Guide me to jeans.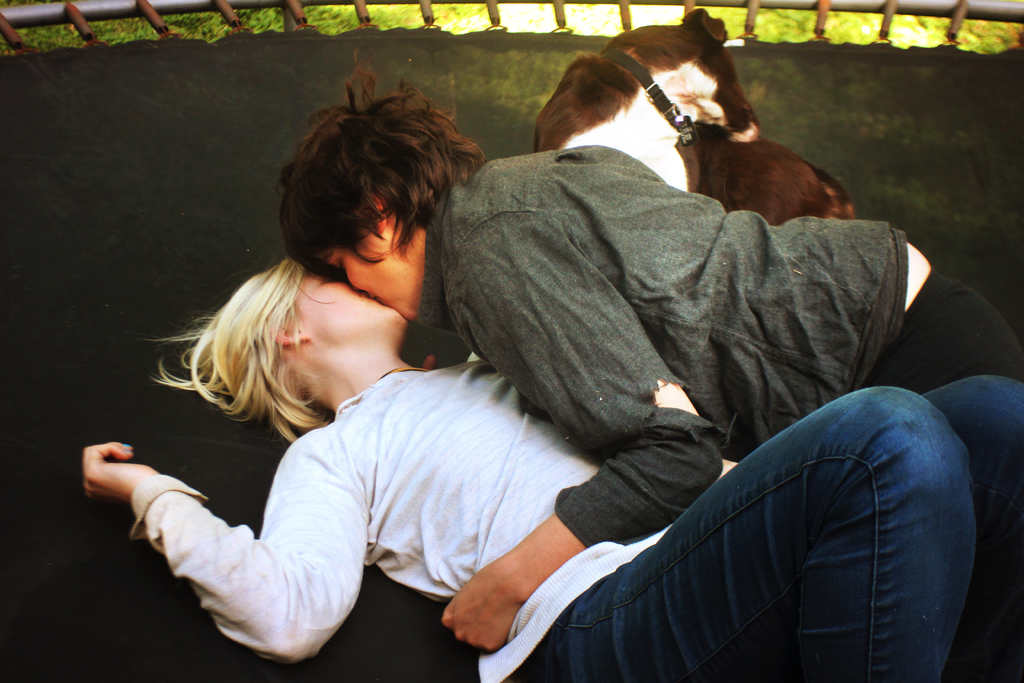
Guidance: x1=510, y1=406, x2=1023, y2=679.
